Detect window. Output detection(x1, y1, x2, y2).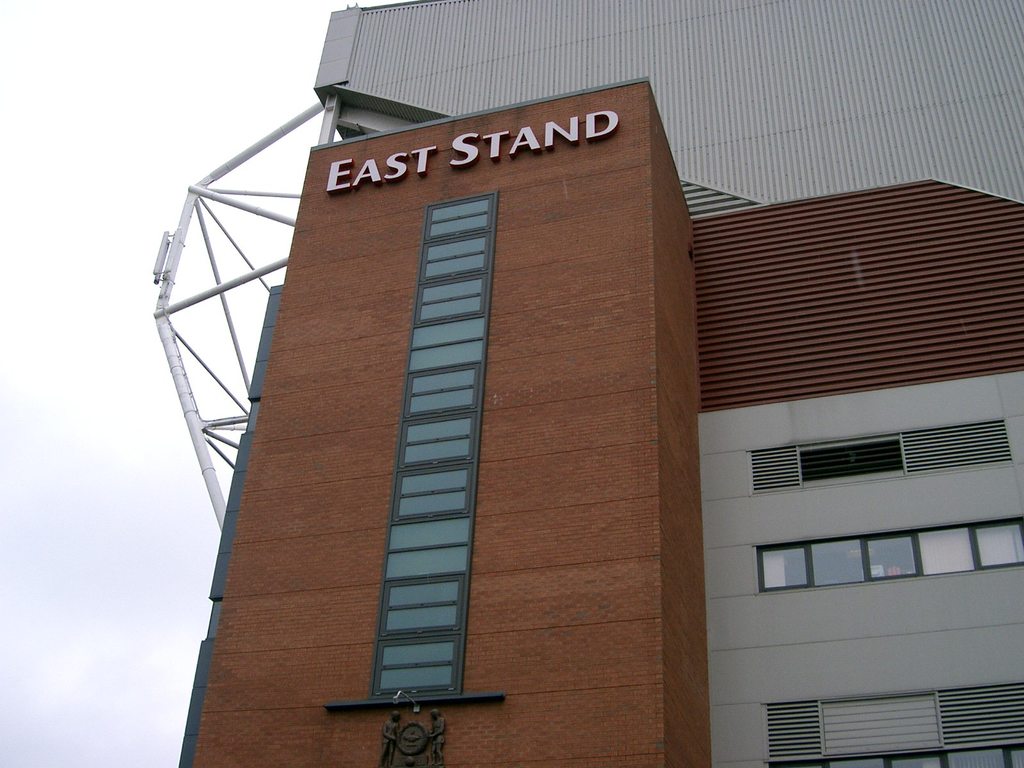
detection(756, 518, 1020, 598).
